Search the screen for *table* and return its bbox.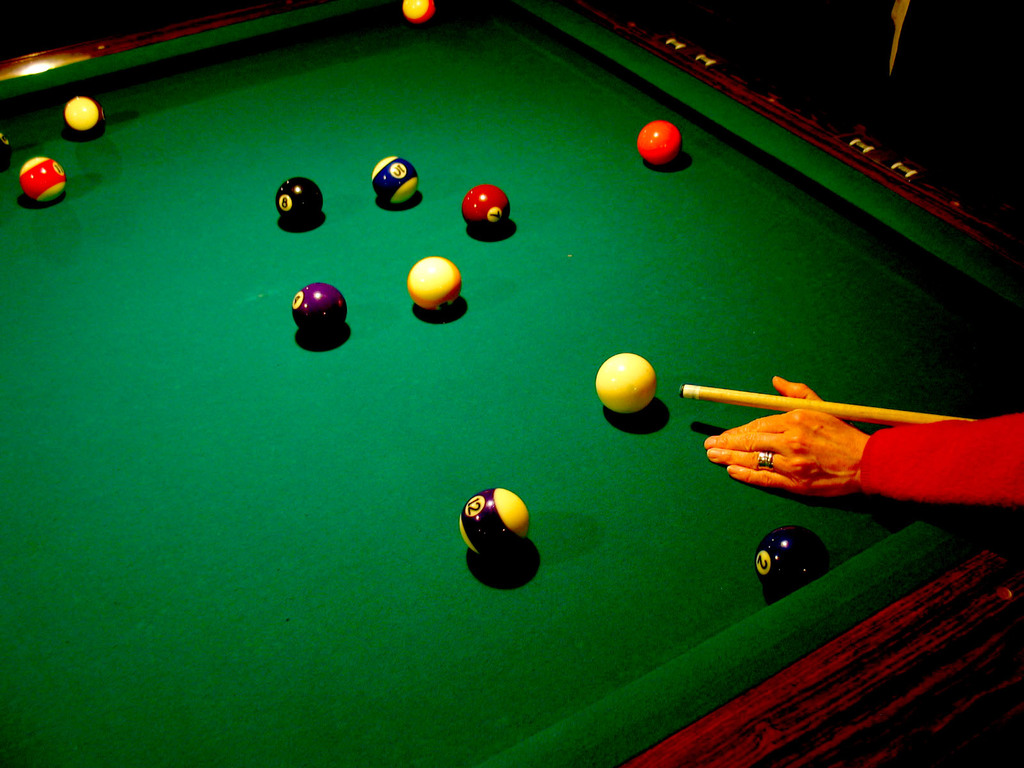
Found: pyautogui.locateOnScreen(0, 10, 1009, 767).
